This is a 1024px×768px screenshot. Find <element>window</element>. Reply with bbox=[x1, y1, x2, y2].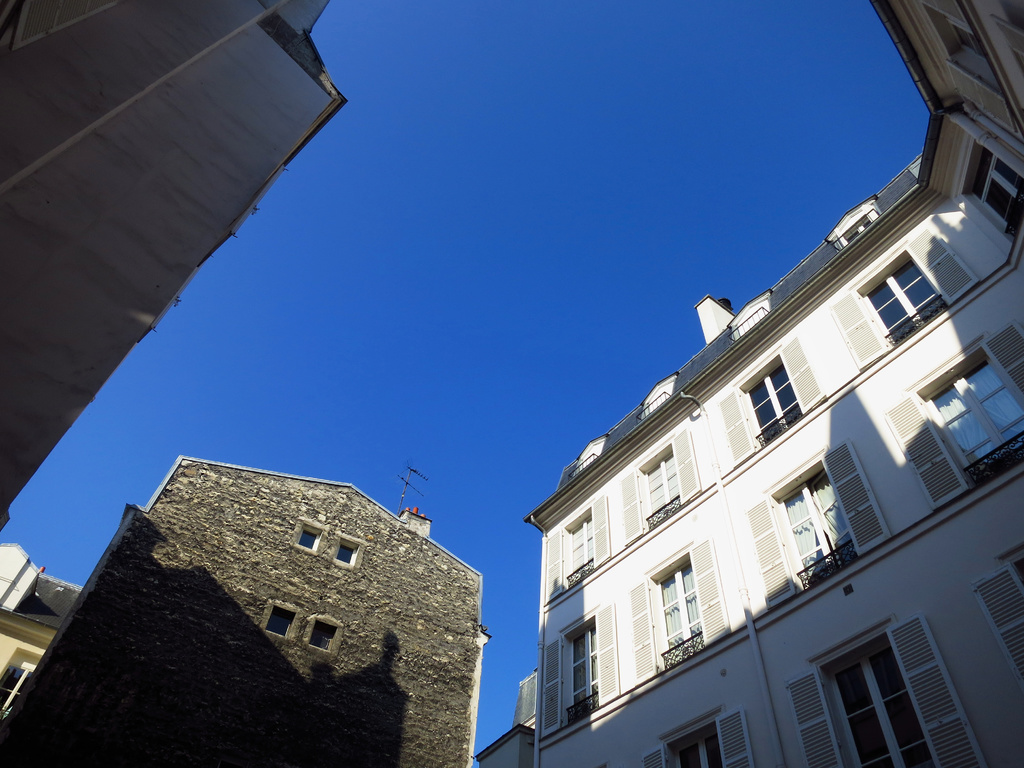
bbox=[547, 492, 611, 602].
